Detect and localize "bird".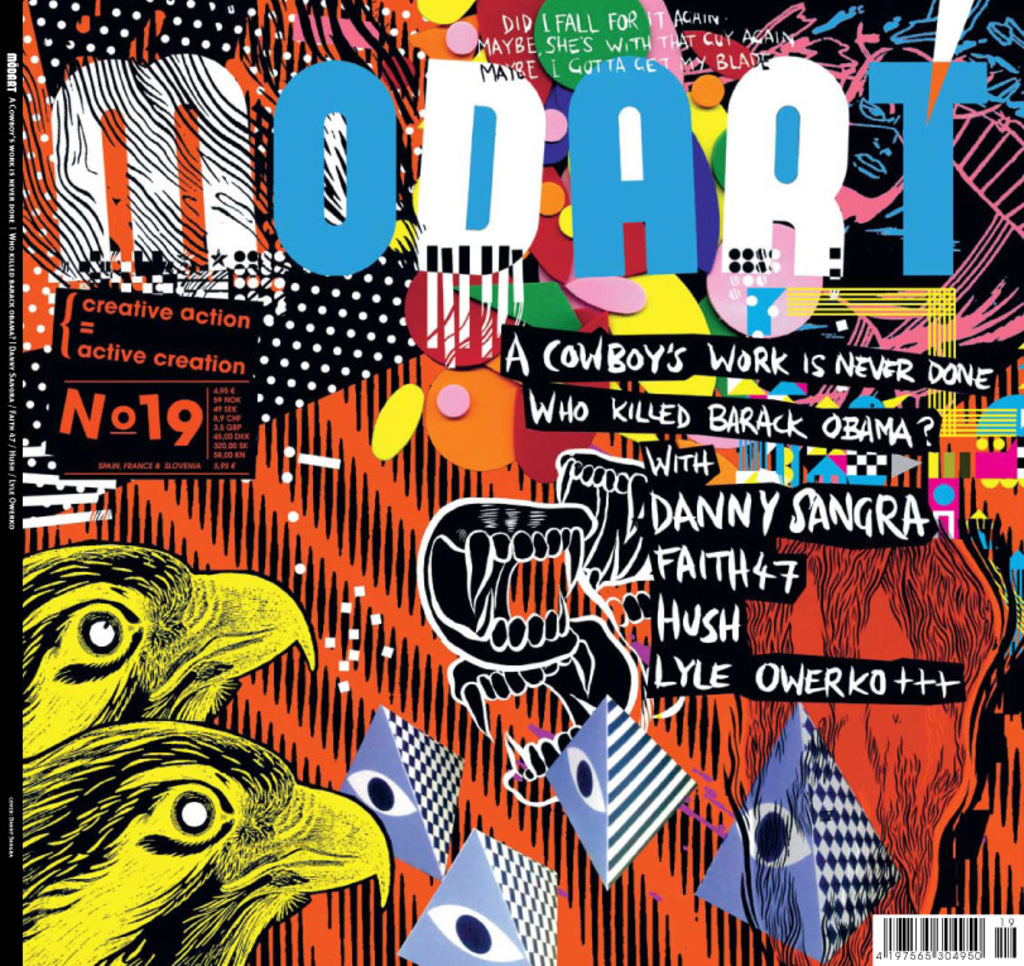
Localized at bbox=(23, 716, 395, 965).
